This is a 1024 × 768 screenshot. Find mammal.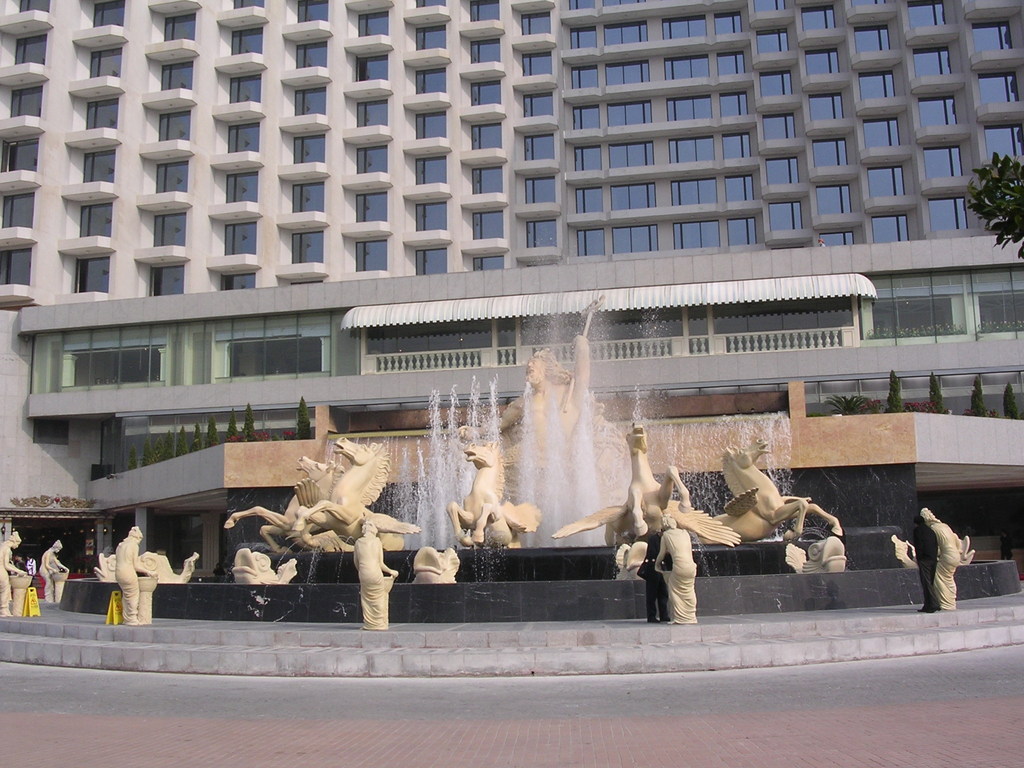
Bounding box: bbox(0, 531, 25, 616).
